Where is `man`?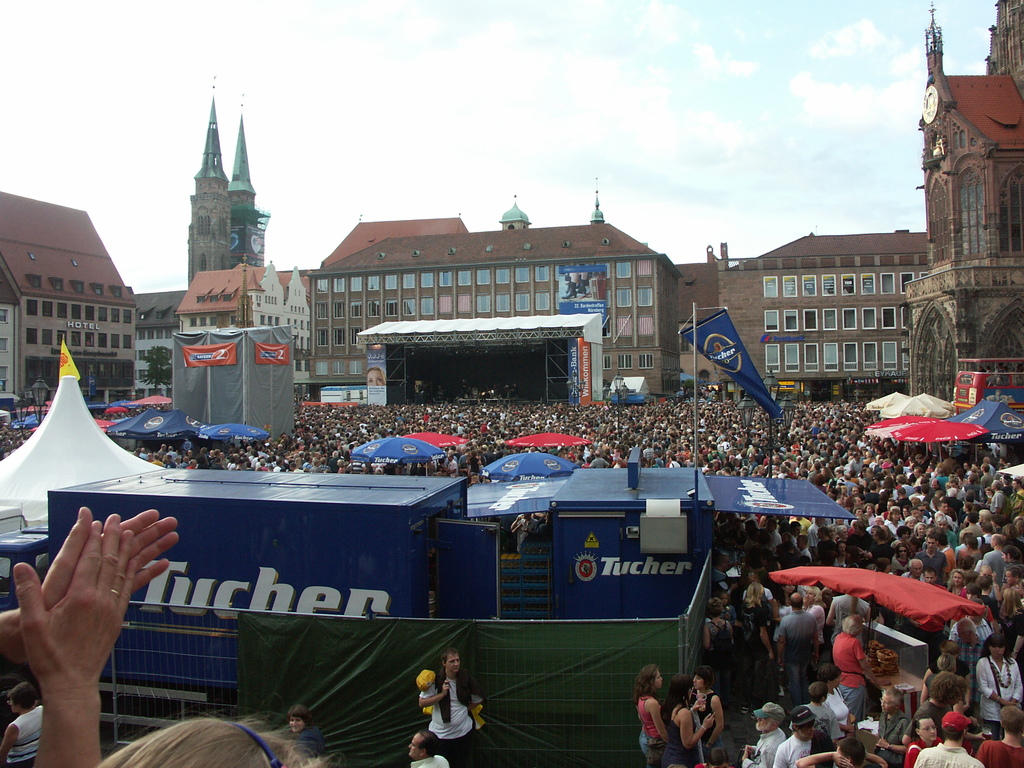
pyautogui.locateOnScreen(714, 554, 729, 581).
